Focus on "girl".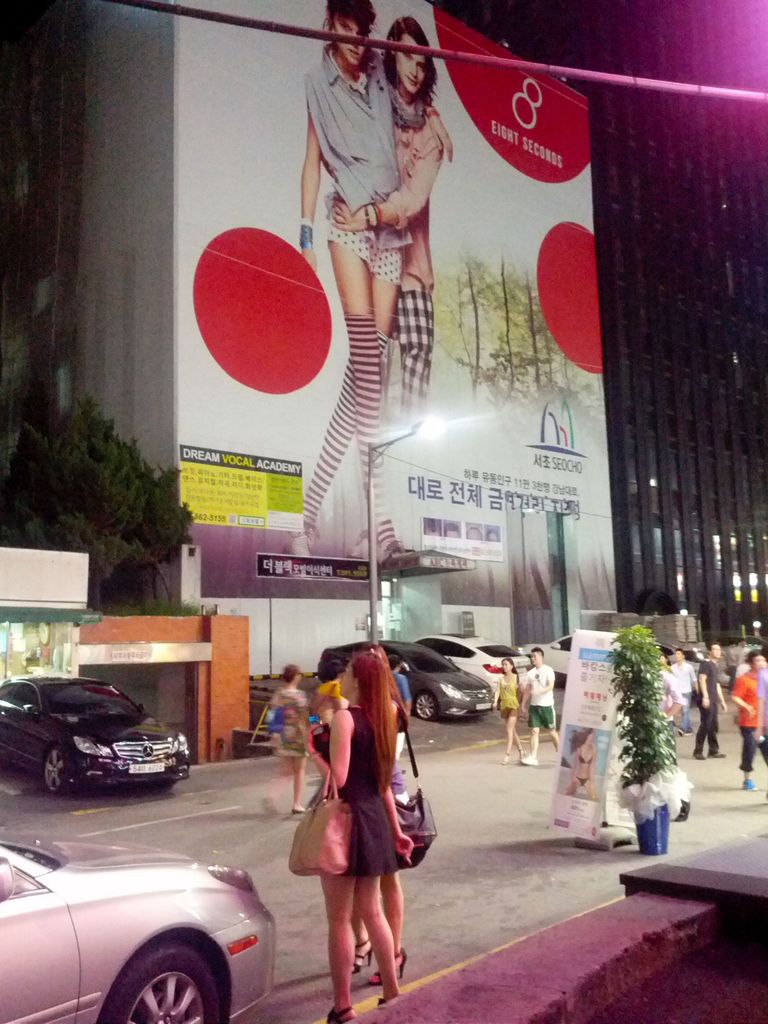
Focused at bbox(288, 3, 458, 563).
